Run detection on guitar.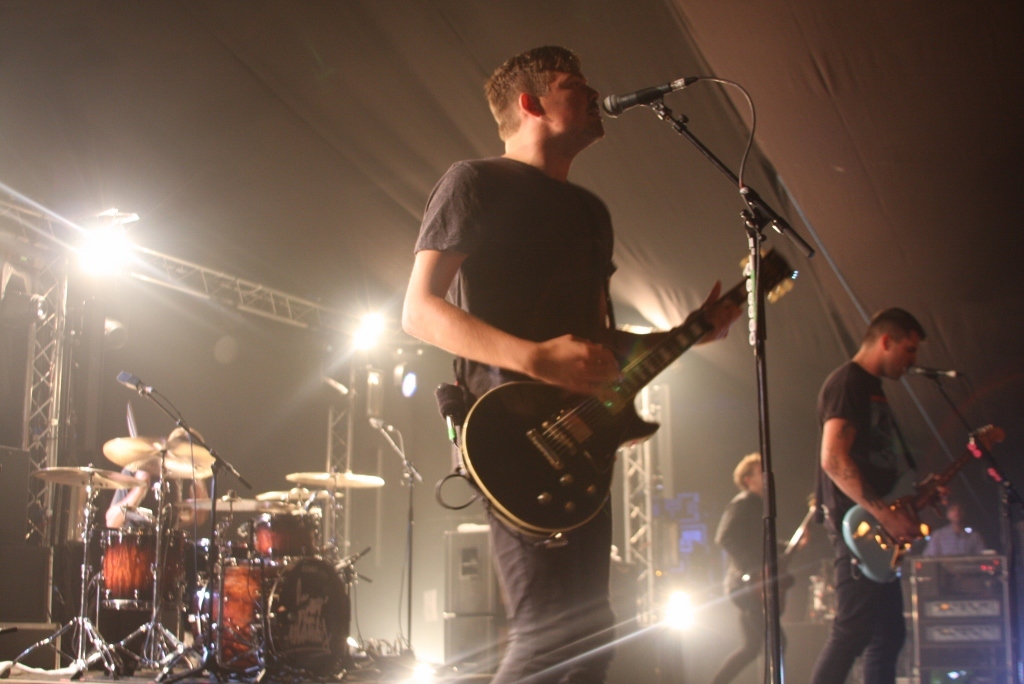
Result: l=458, t=251, r=798, b=552.
